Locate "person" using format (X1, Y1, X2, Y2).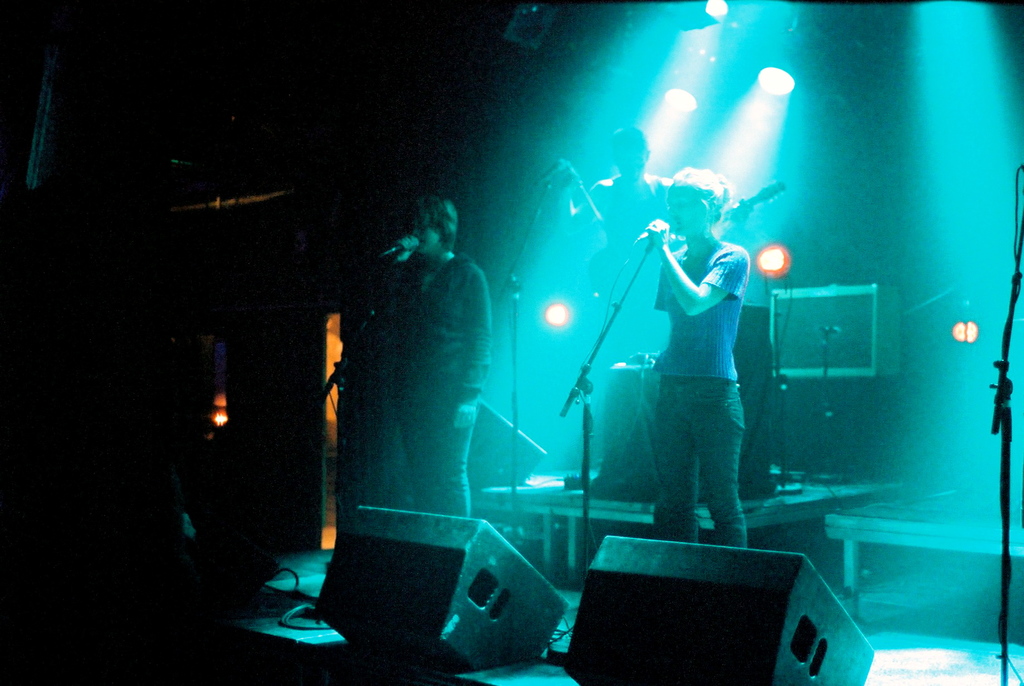
(650, 170, 751, 549).
